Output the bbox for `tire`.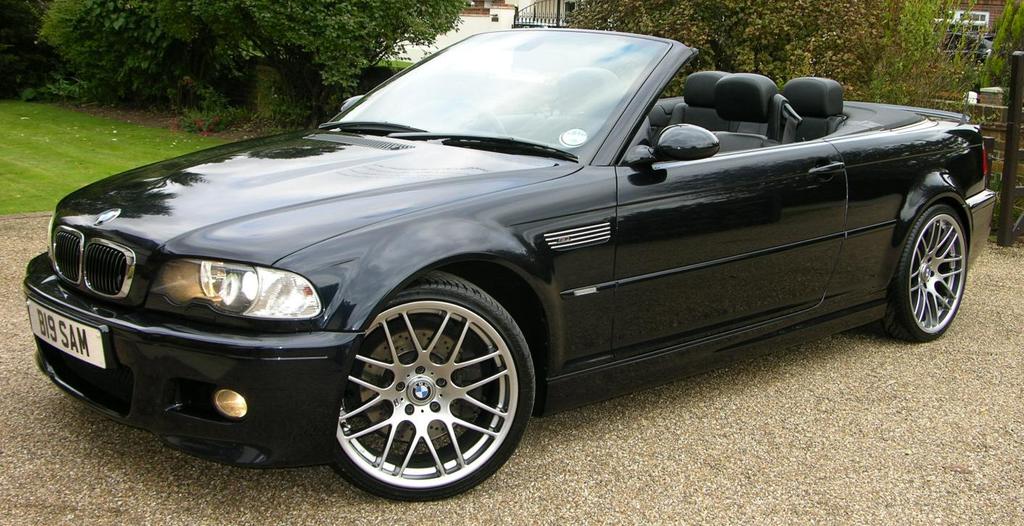
[left=878, top=205, right=967, bottom=342].
